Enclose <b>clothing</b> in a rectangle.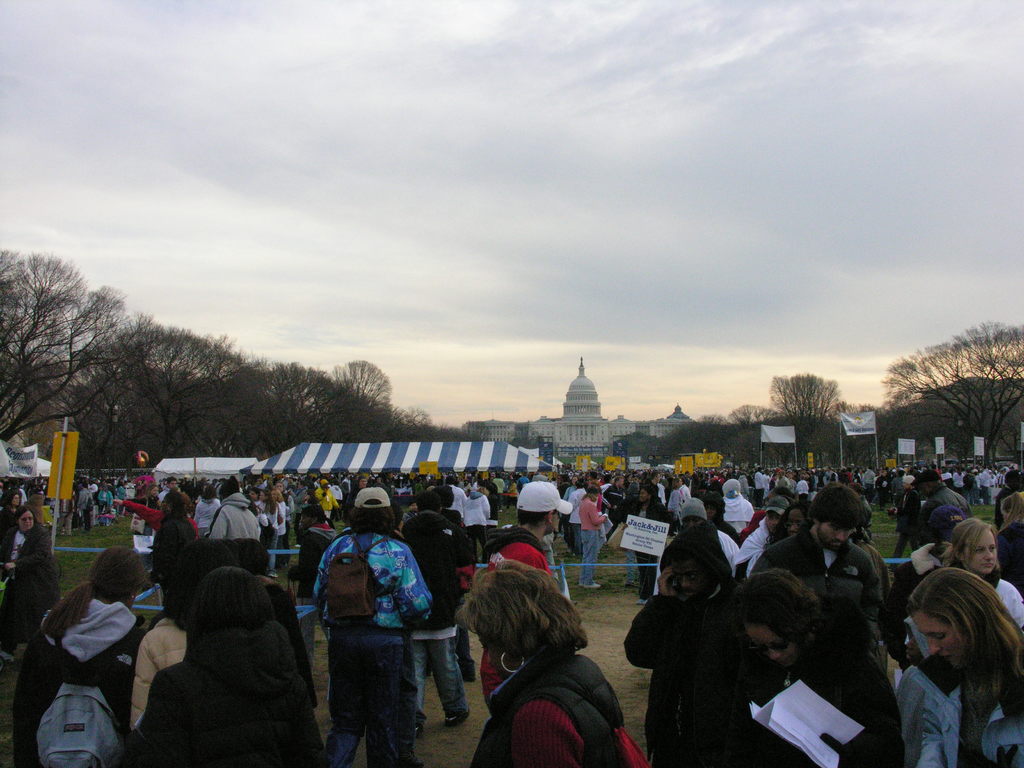
652, 527, 742, 593.
